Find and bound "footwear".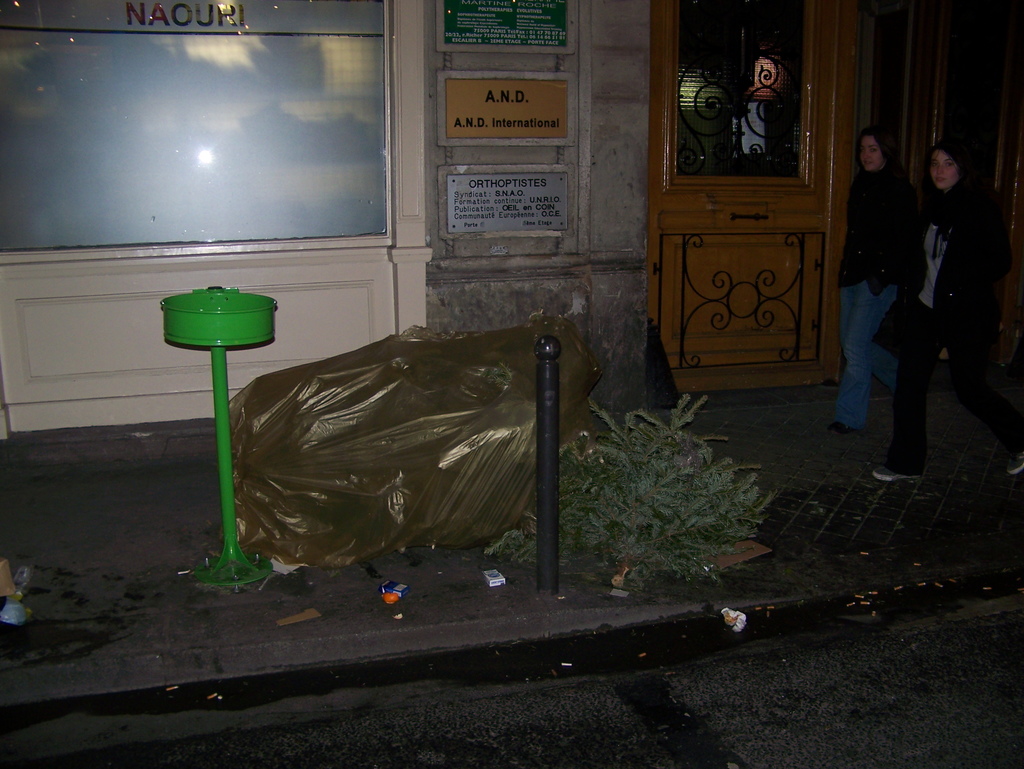
Bound: 828,416,865,435.
